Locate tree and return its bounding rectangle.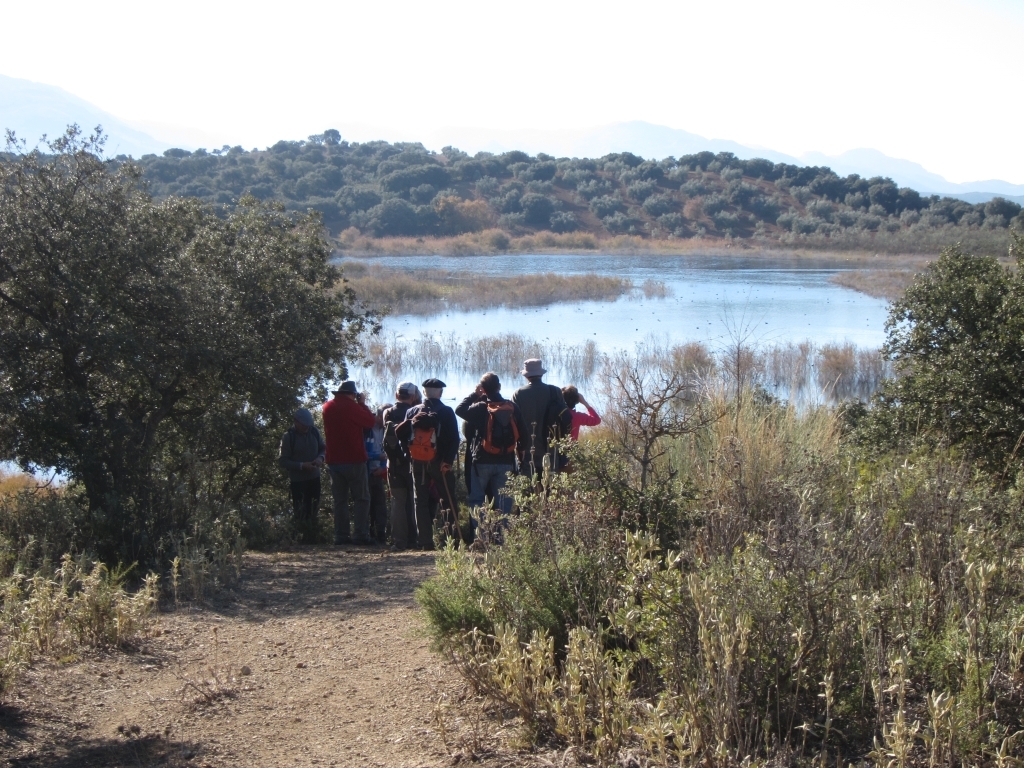
[x1=828, y1=245, x2=1023, y2=497].
